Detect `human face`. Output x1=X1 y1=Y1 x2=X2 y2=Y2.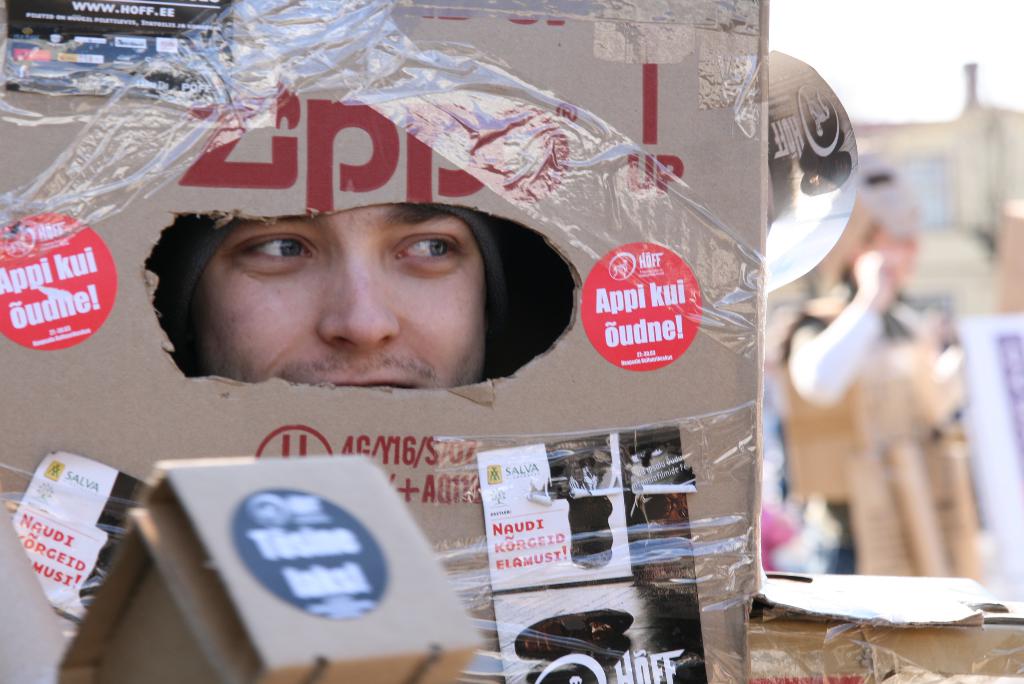
x1=190 y1=204 x2=488 y2=389.
